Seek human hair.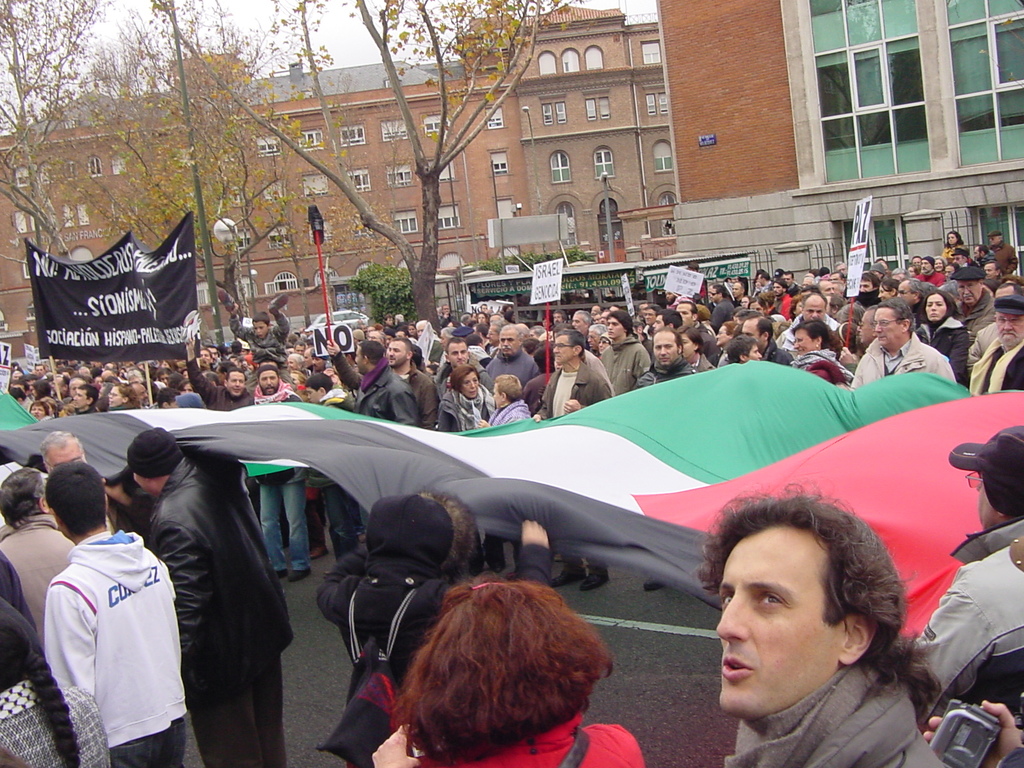
rect(1000, 236, 1002, 239).
